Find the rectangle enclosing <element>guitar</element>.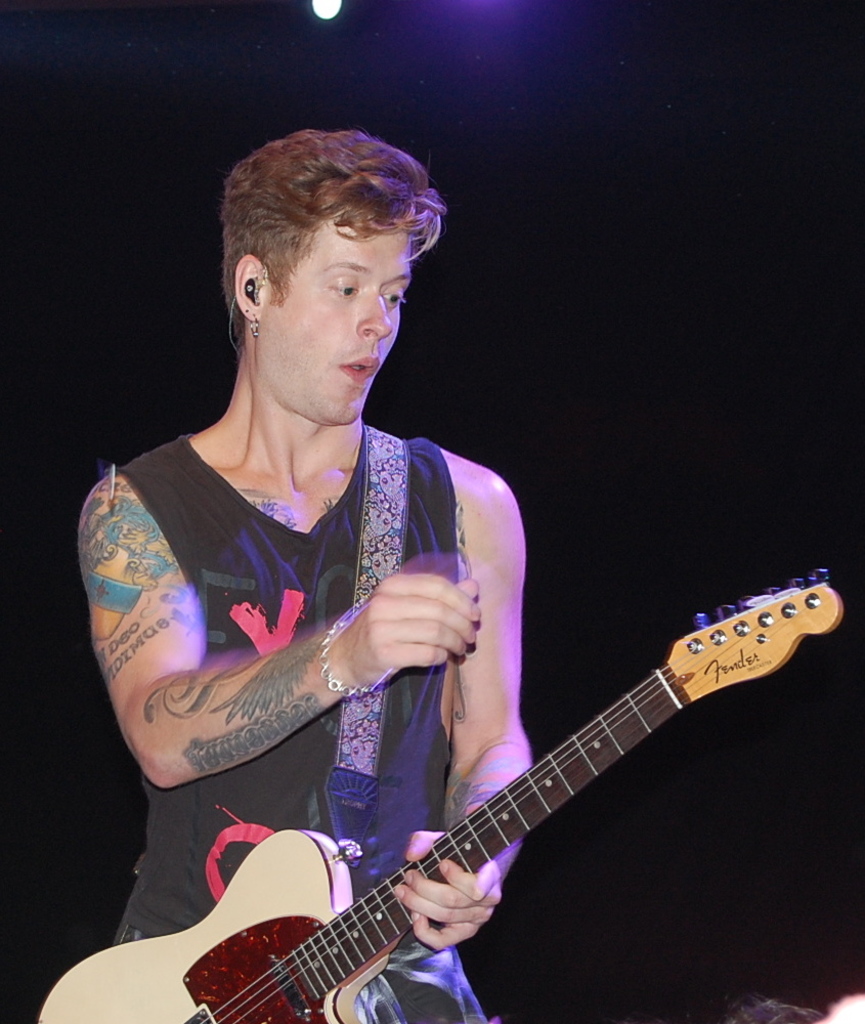
x1=36, y1=565, x2=846, y2=1023.
